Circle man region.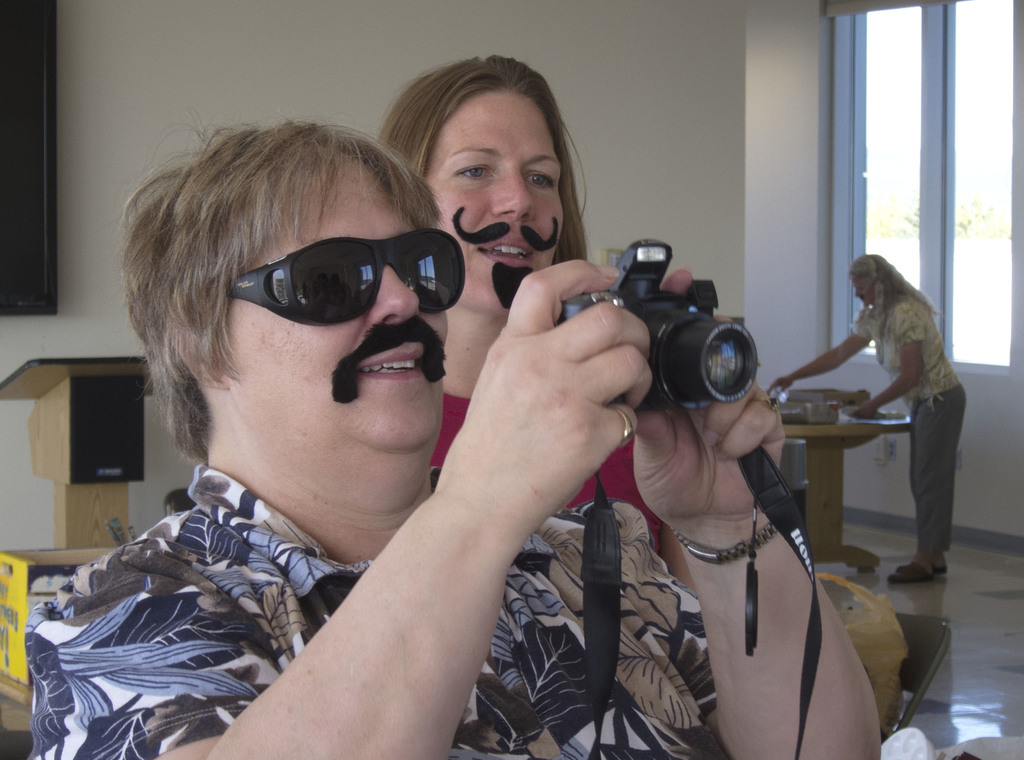
Region: x1=38 y1=129 x2=841 y2=743.
